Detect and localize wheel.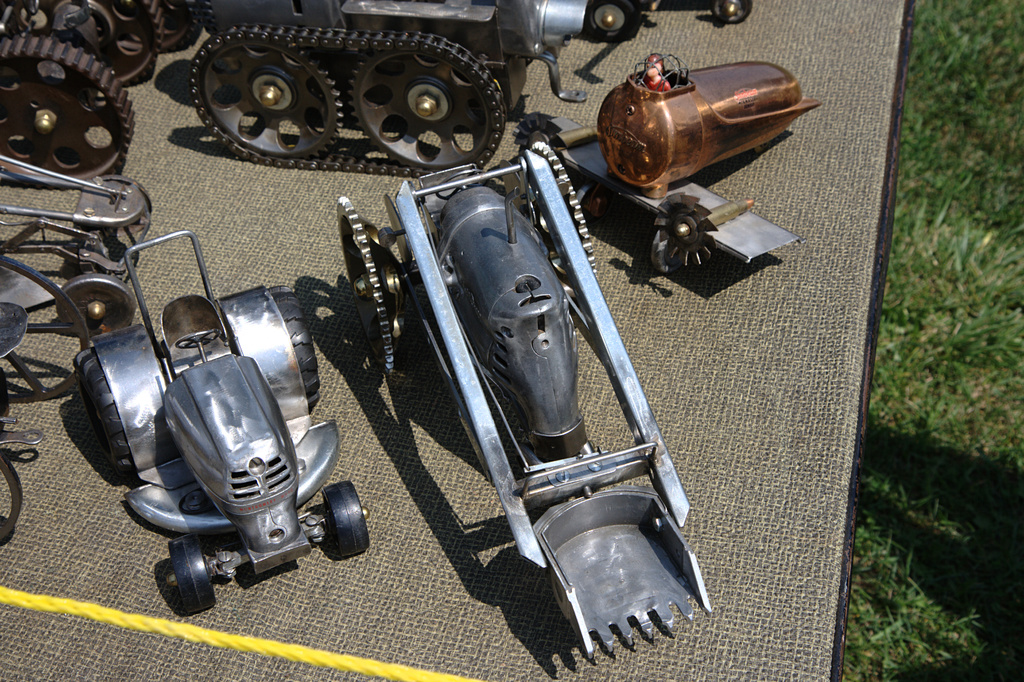
Localized at crop(0, 35, 139, 177).
